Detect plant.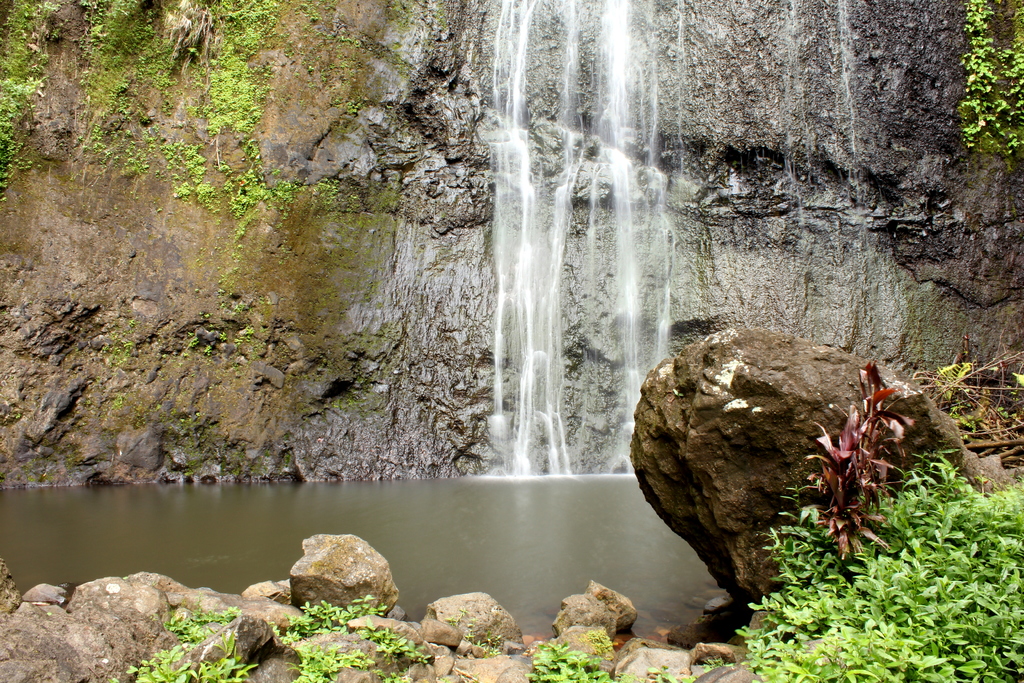
Detected at 269/624/379/682.
